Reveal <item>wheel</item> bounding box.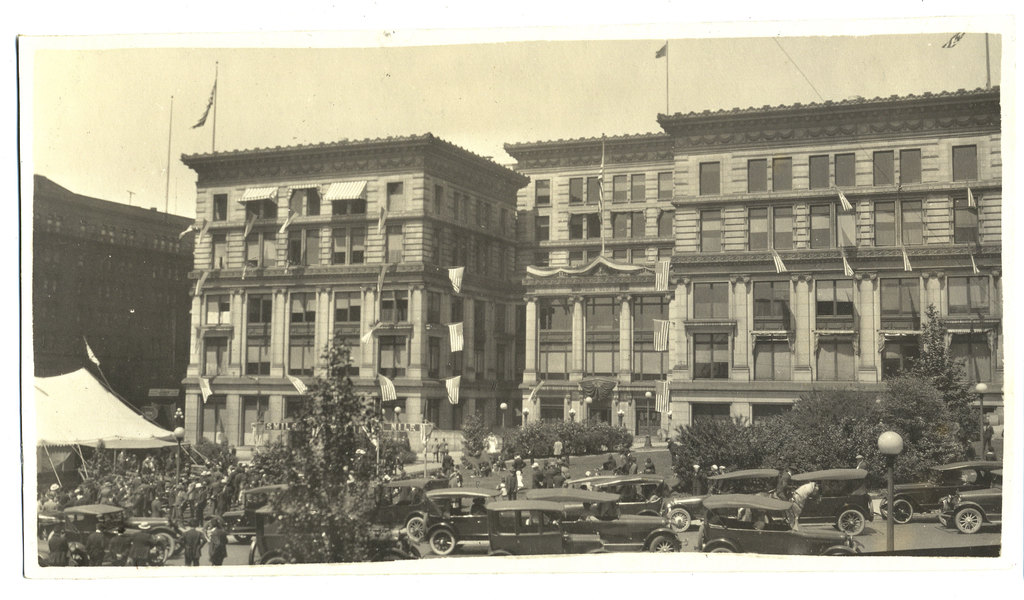
Revealed: bbox(148, 543, 167, 567).
